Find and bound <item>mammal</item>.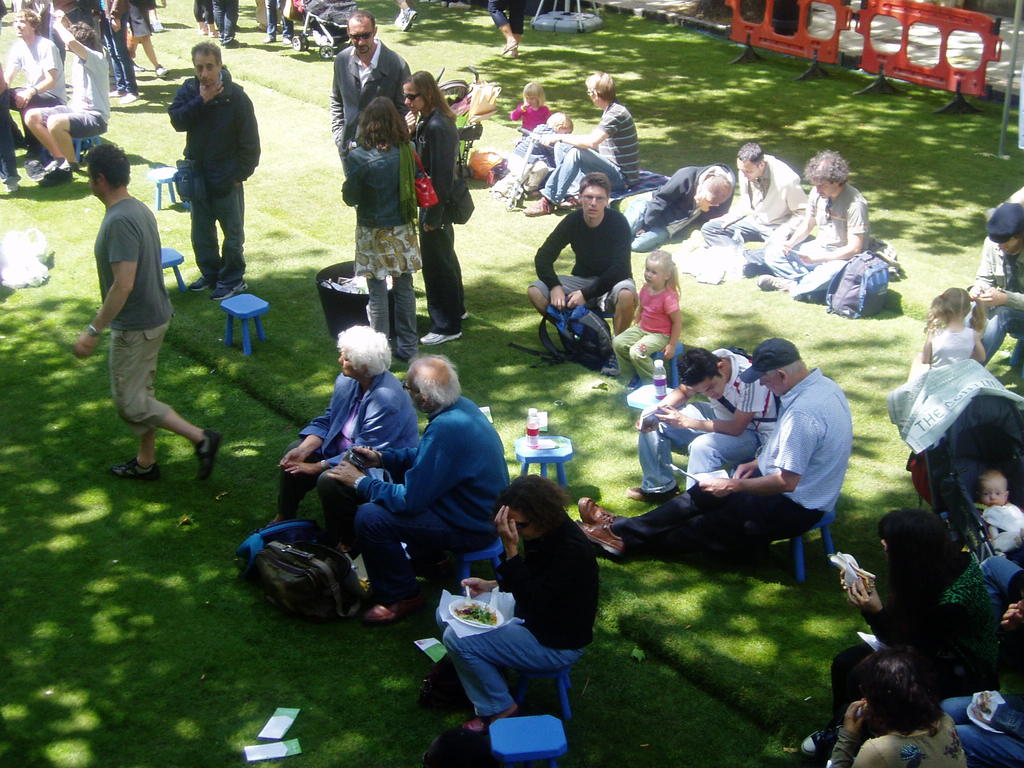
Bound: 520 67 642 214.
